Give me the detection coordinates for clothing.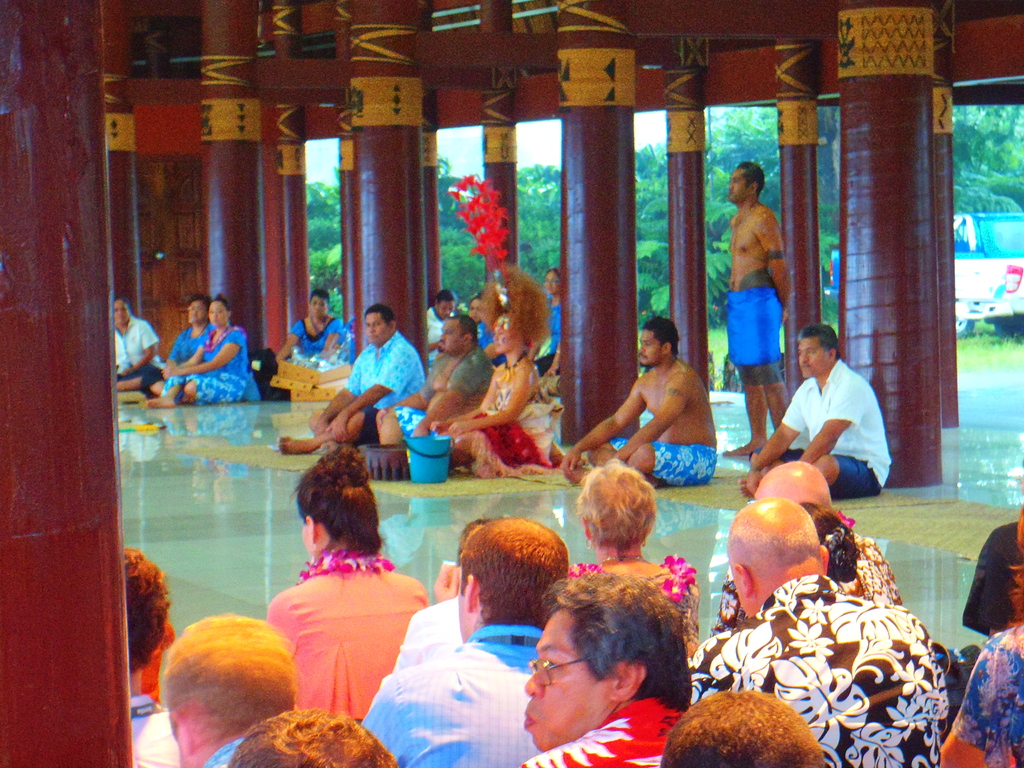
{"x1": 468, "y1": 618, "x2": 563, "y2": 767}.
